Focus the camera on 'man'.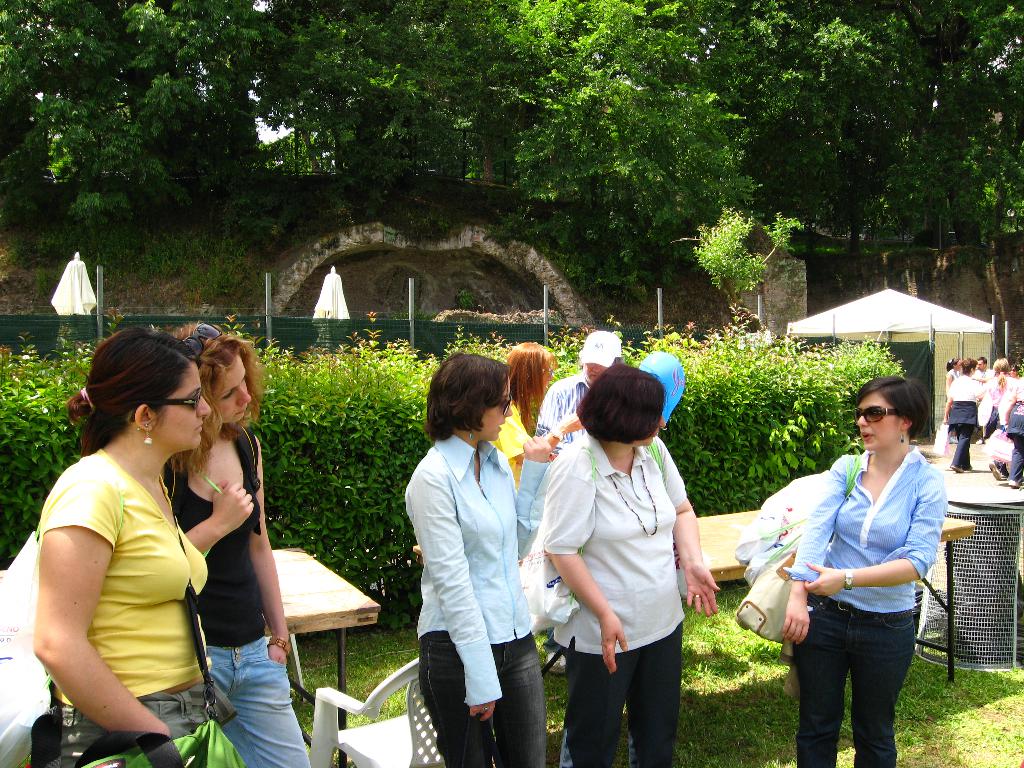
Focus region: <region>533, 324, 633, 452</region>.
